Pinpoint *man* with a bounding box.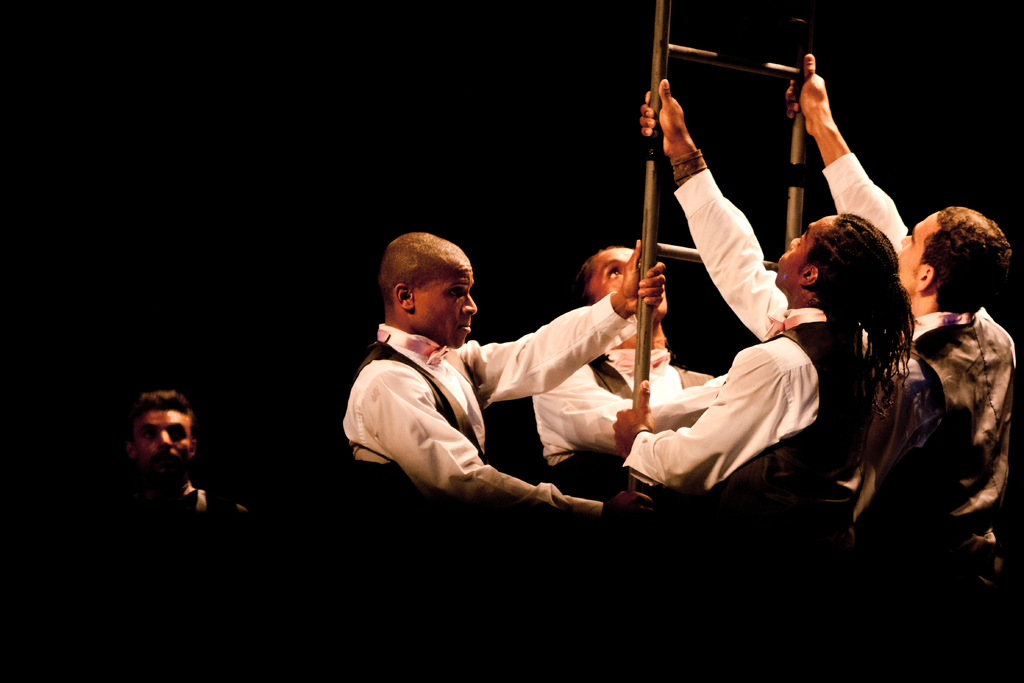
[609, 83, 907, 560].
